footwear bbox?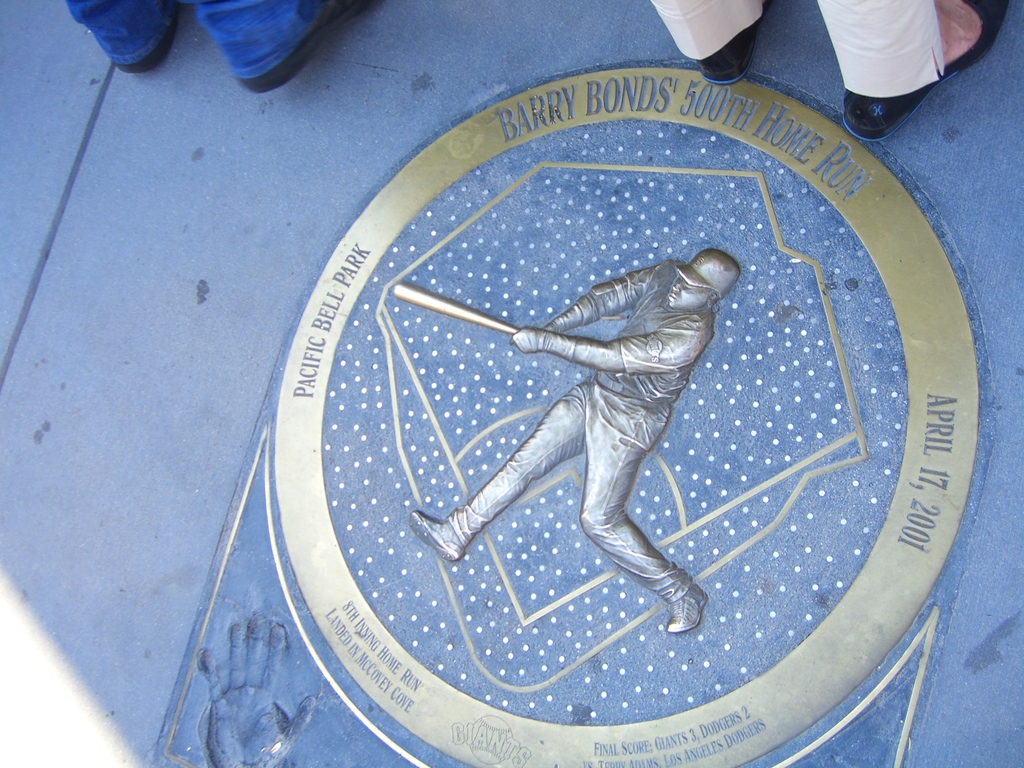
pyautogui.locateOnScreen(236, 0, 371, 100)
